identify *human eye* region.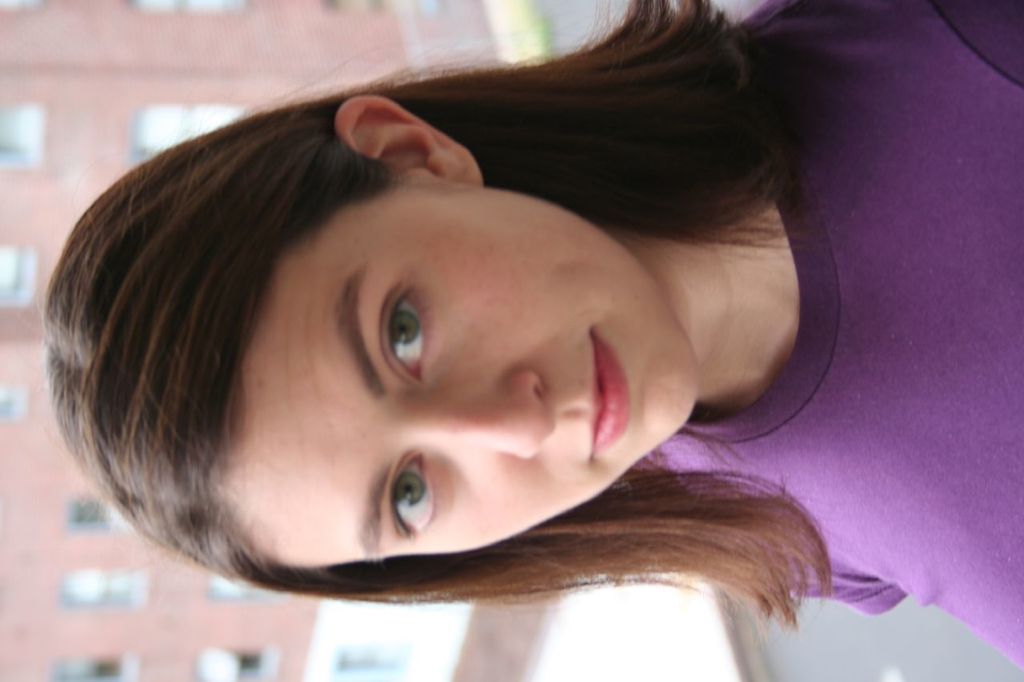
Region: select_region(388, 441, 442, 552).
